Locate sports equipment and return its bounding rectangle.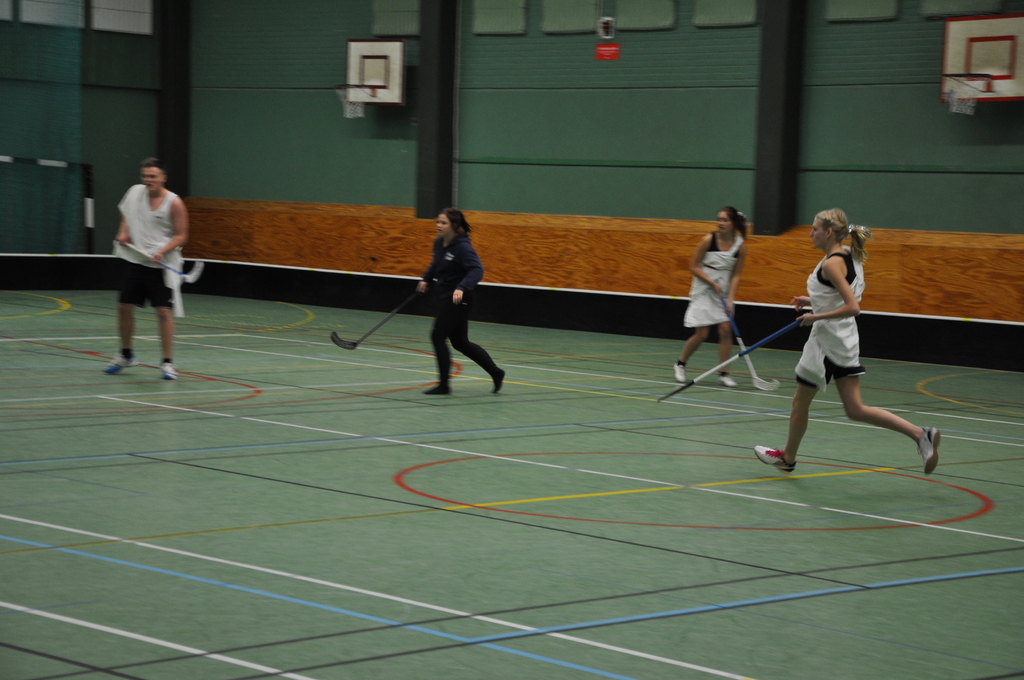
715 286 783 395.
